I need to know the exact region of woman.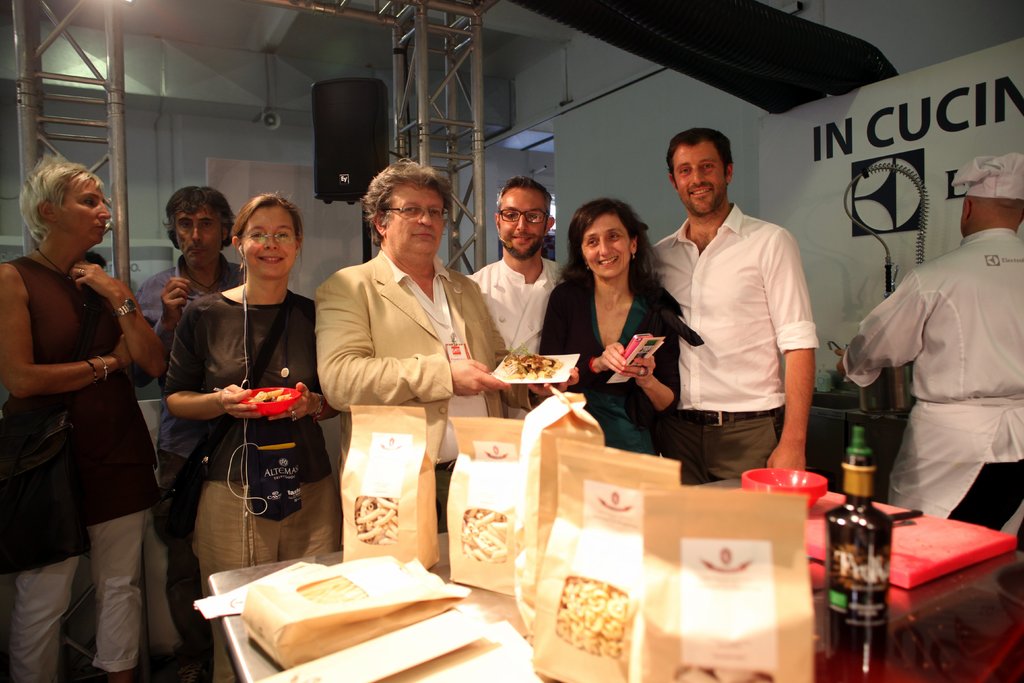
Region: <box>529,193,683,462</box>.
